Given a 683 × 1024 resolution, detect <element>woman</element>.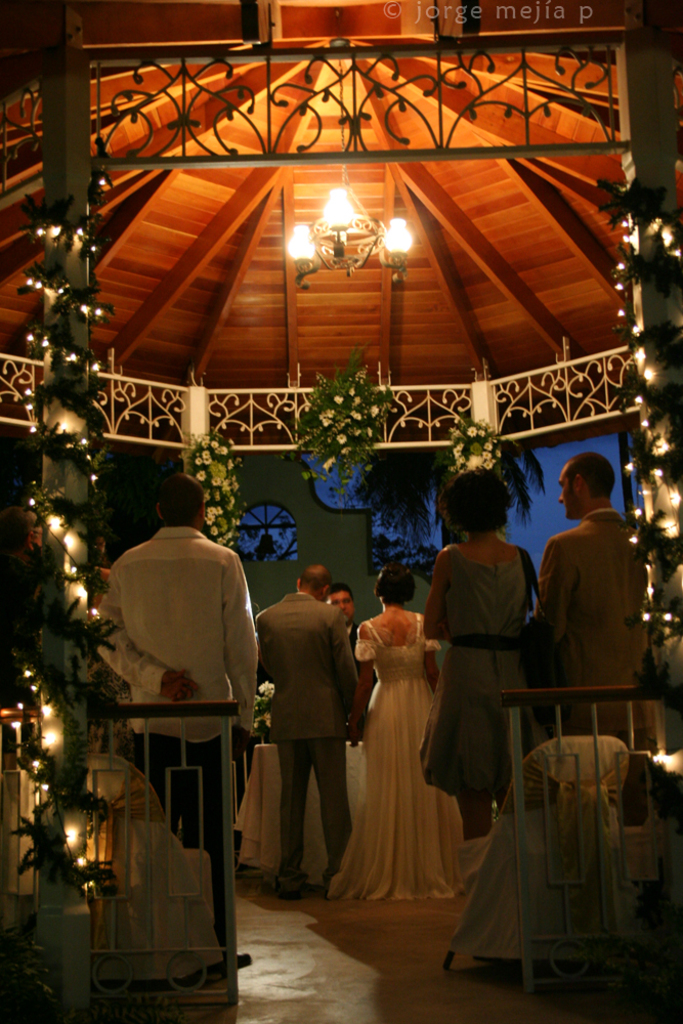
BBox(355, 574, 446, 914).
